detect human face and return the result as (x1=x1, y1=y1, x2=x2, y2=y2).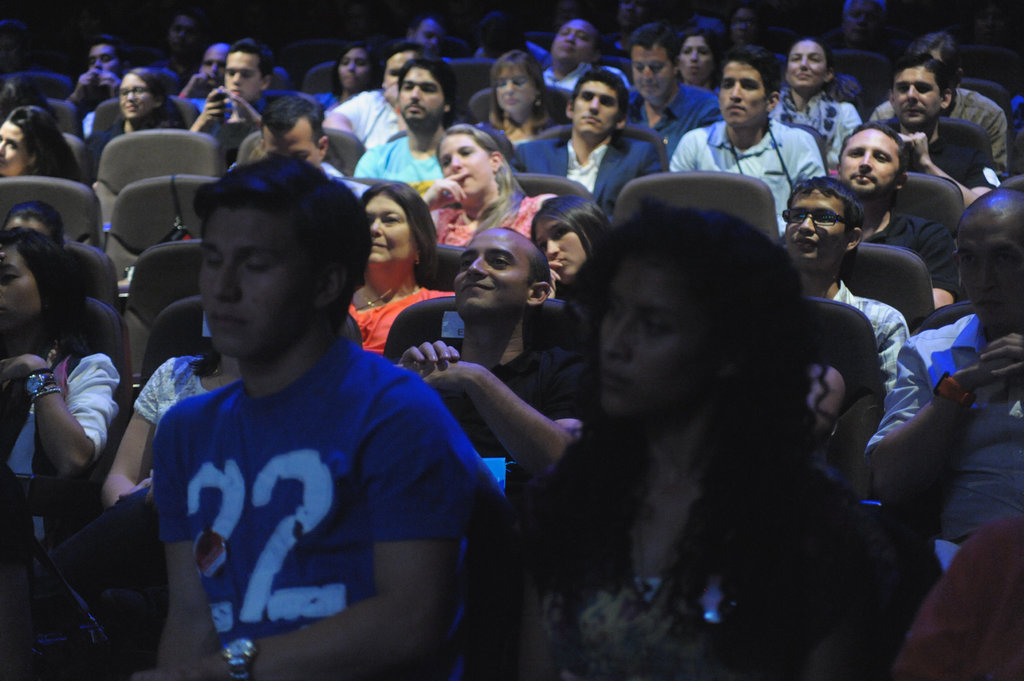
(x1=402, y1=10, x2=438, y2=63).
